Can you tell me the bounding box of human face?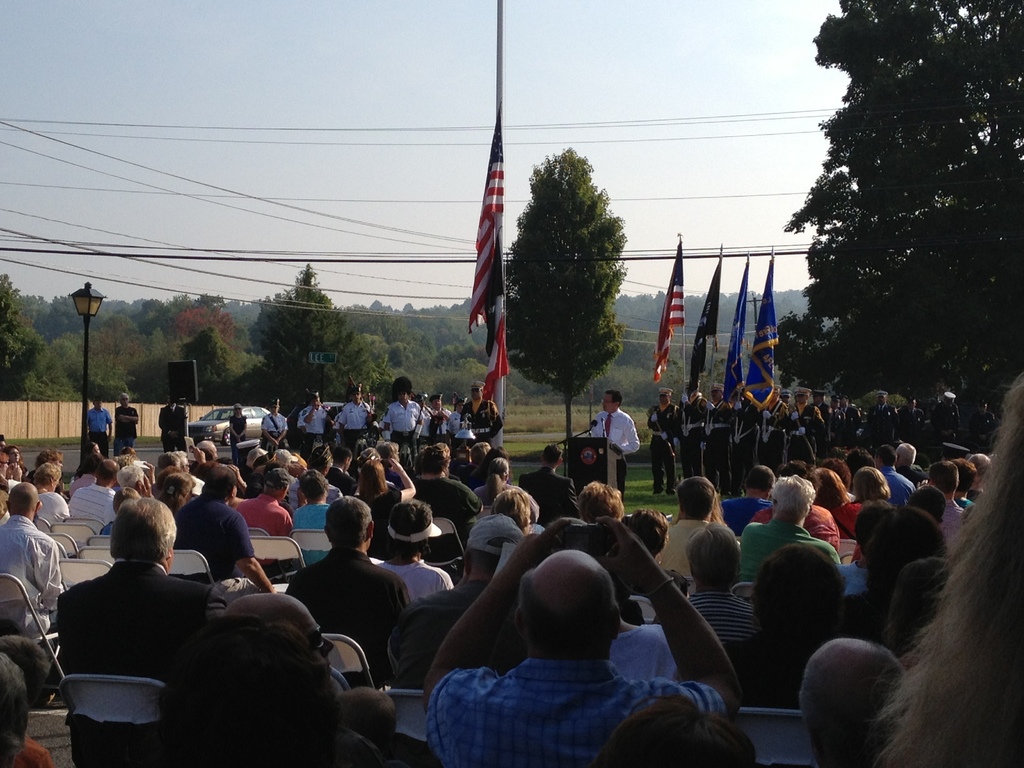
397 391 406 404.
